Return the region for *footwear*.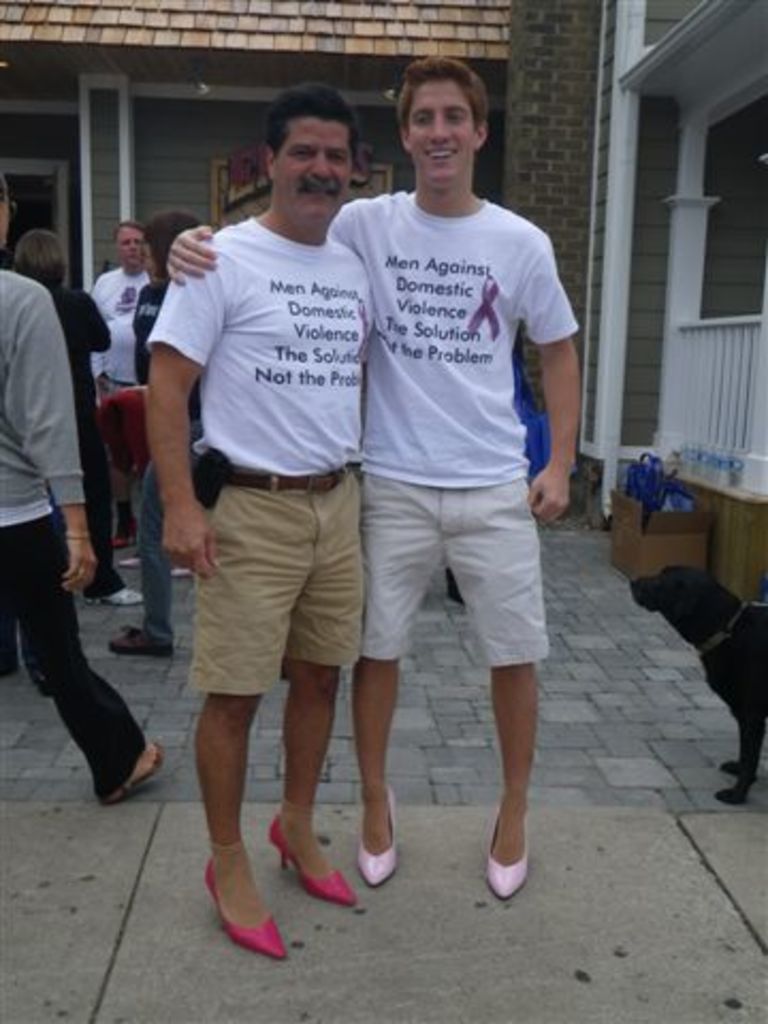
(x1=271, y1=811, x2=361, y2=907).
